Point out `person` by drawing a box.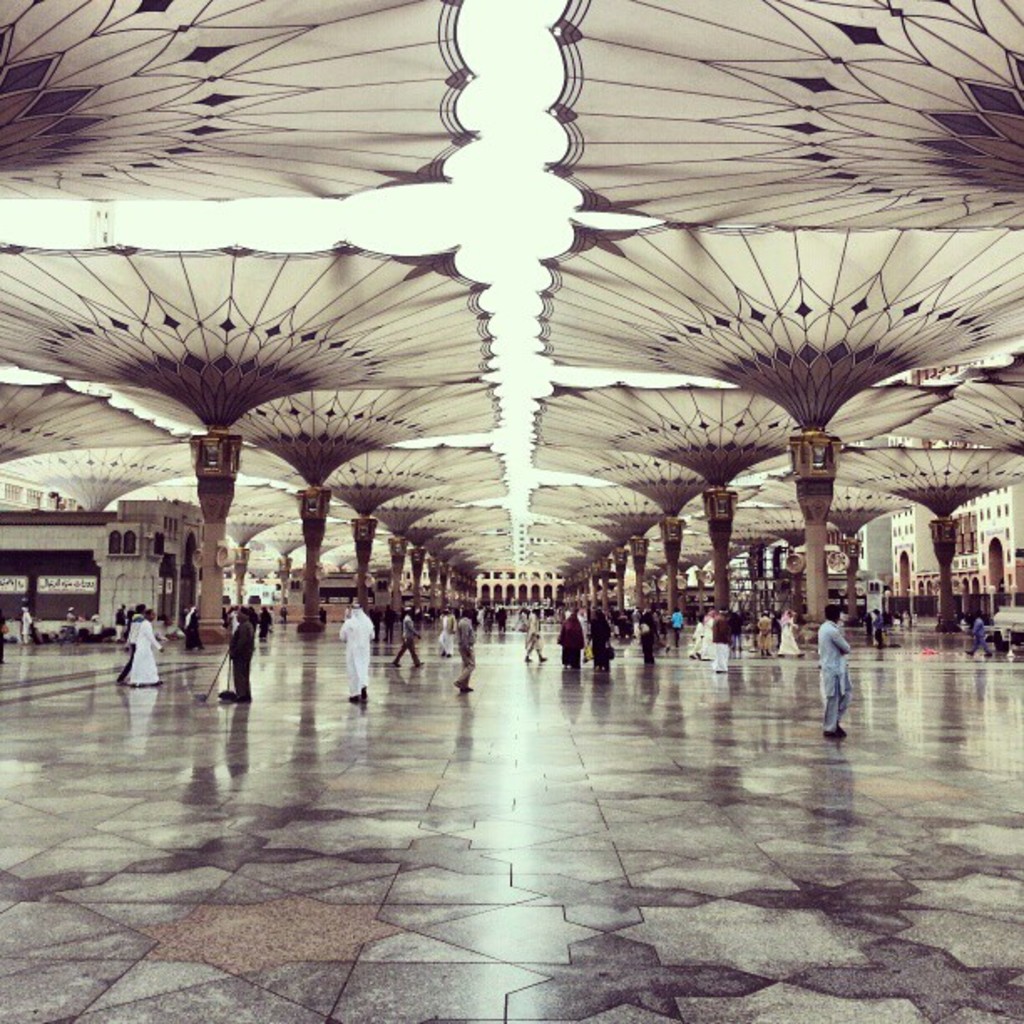
[554,612,581,669].
